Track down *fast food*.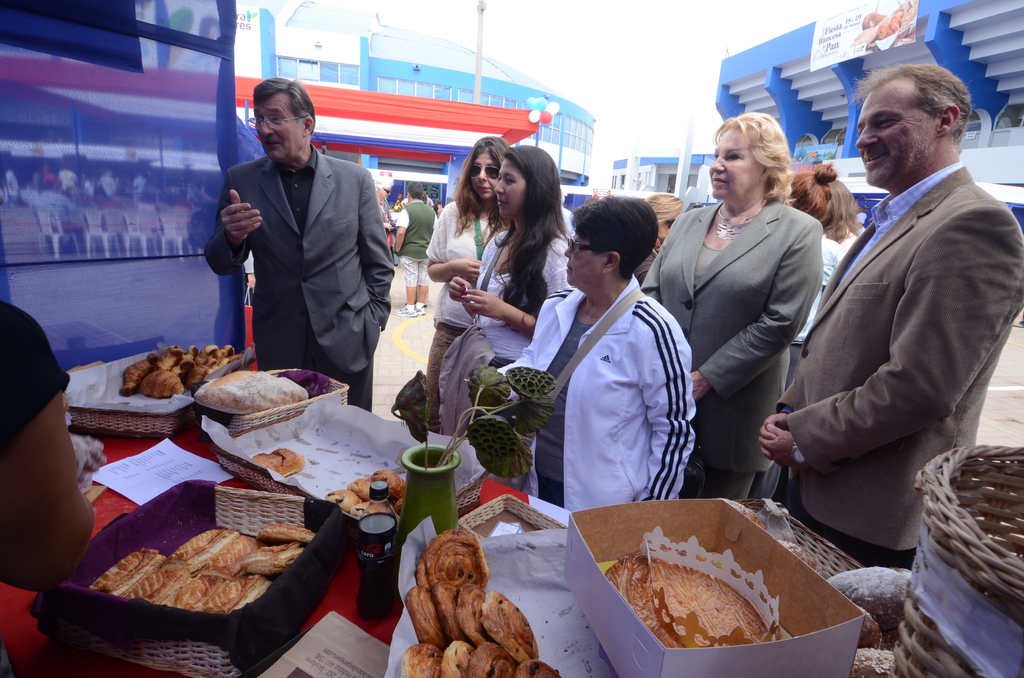
Tracked to locate(253, 448, 304, 478).
